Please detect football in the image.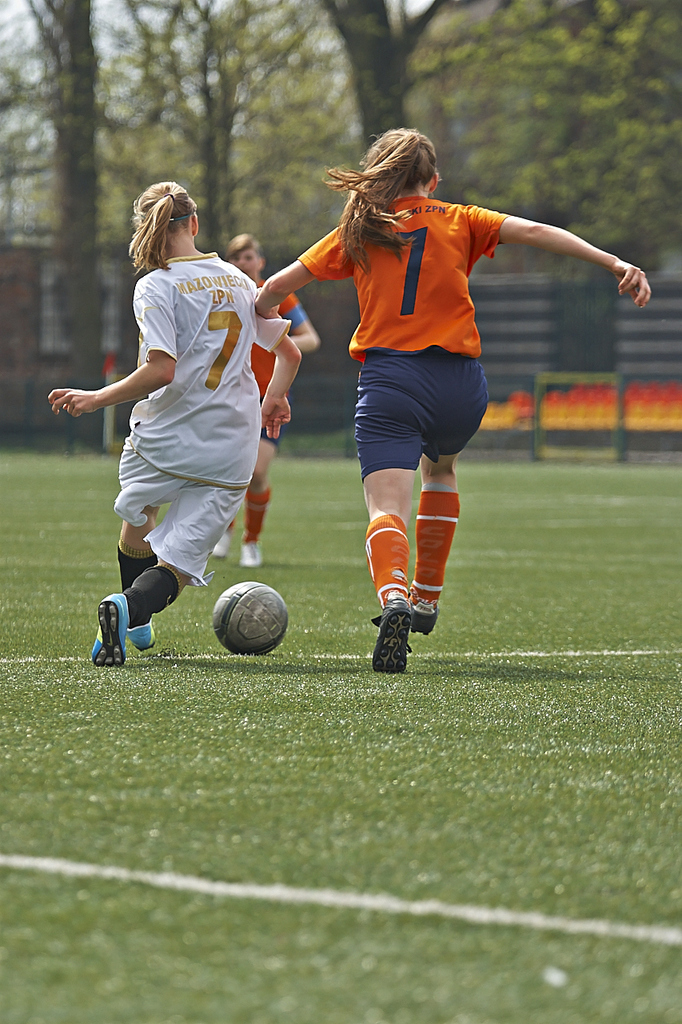
[x1=213, y1=583, x2=291, y2=659].
